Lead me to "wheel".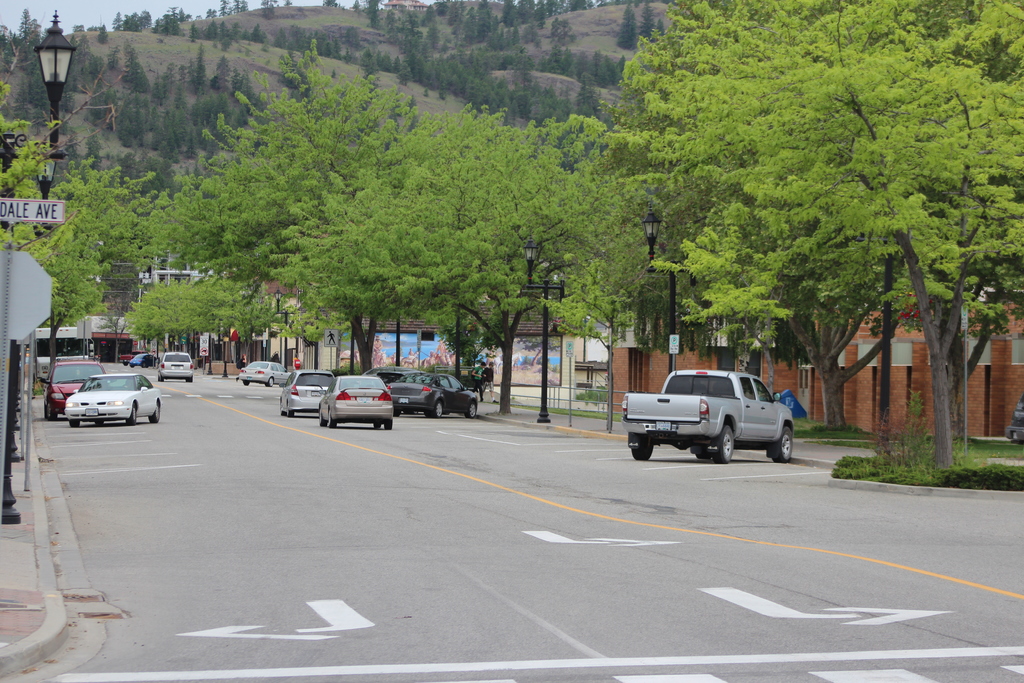
Lead to detection(282, 400, 284, 414).
